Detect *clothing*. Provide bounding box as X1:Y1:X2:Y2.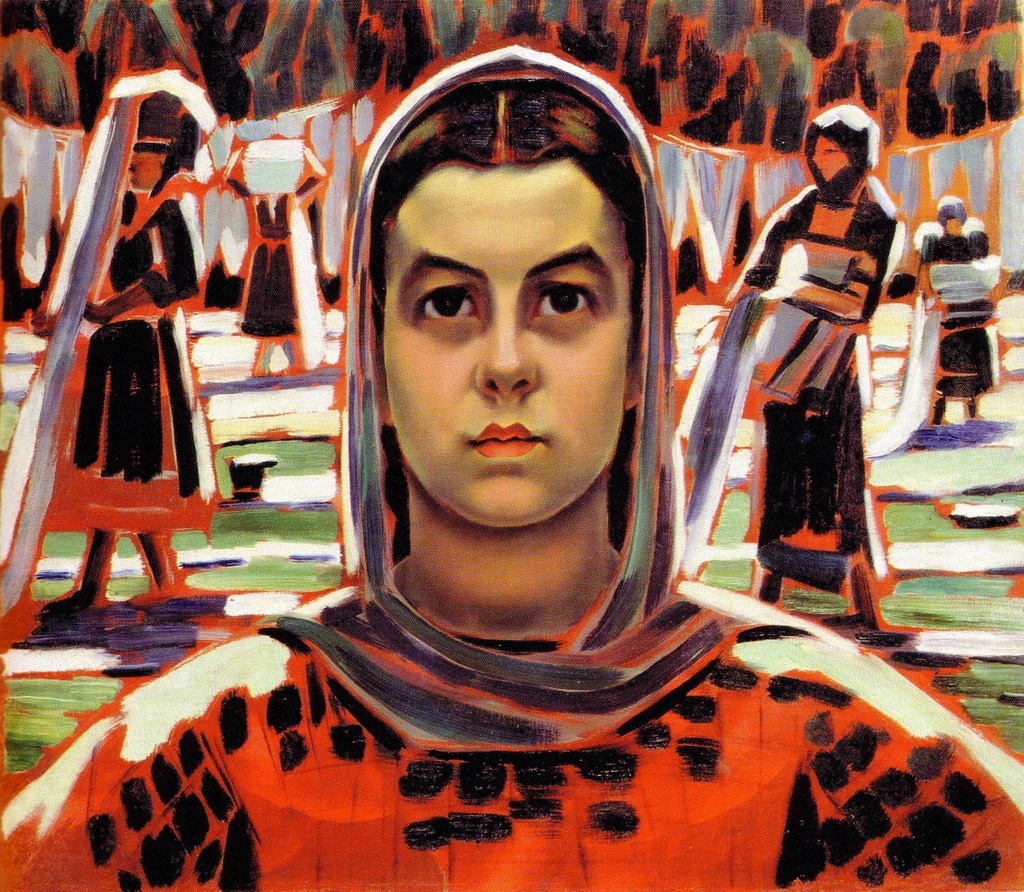
38:199:223:546.
